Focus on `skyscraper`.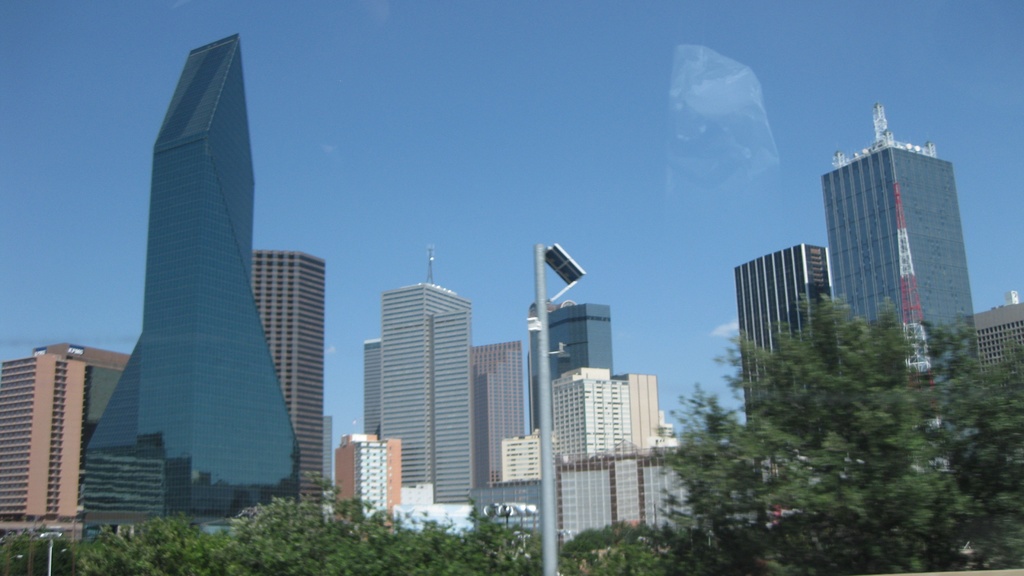
Focused at [554, 300, 620, 380].
